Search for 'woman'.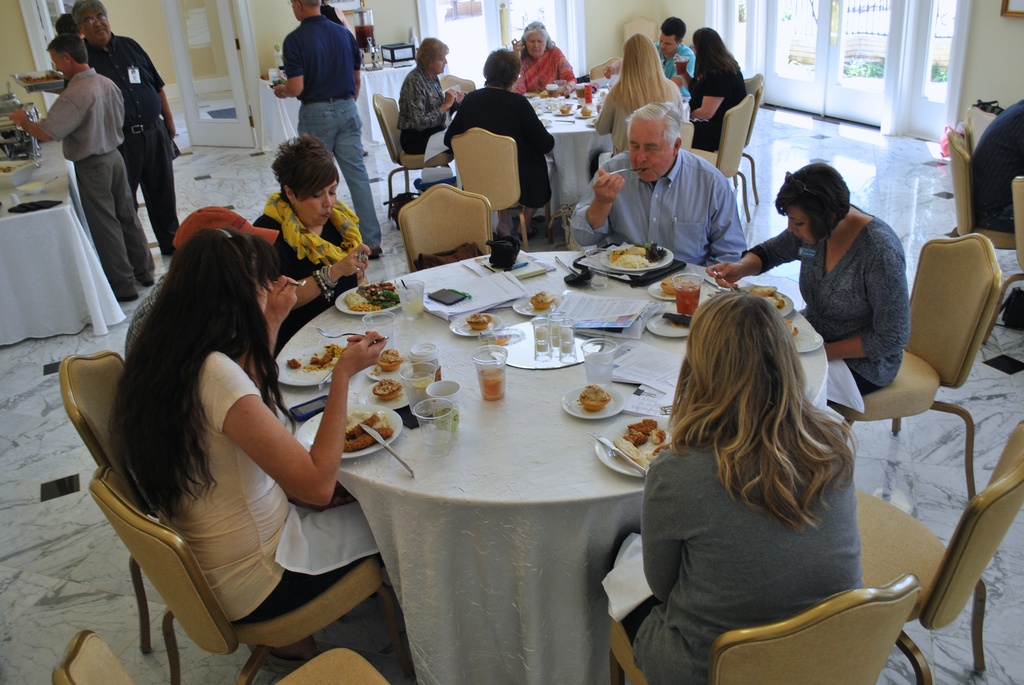
Found at <box>672,20,746,152</box>.
